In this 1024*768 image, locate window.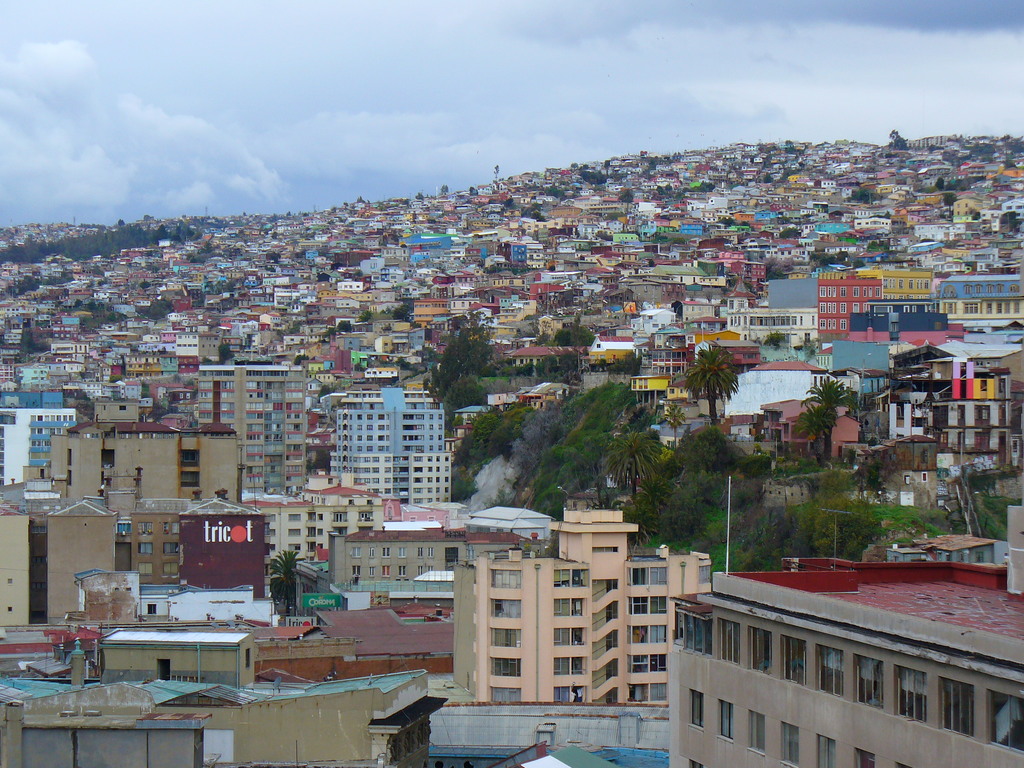
Bounding box: (821,320,825,328).
